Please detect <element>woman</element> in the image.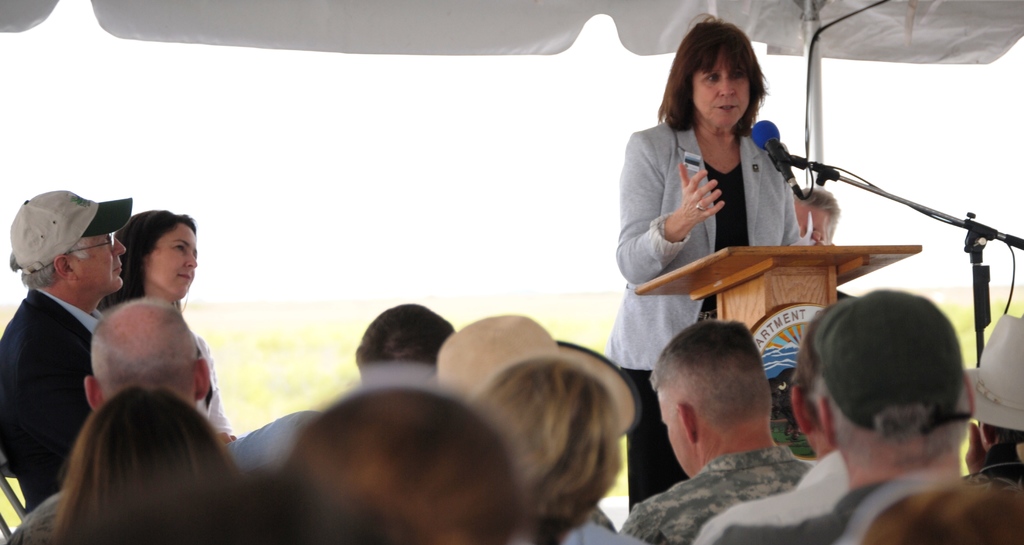
bbox=[618, 53, 845, 337].
